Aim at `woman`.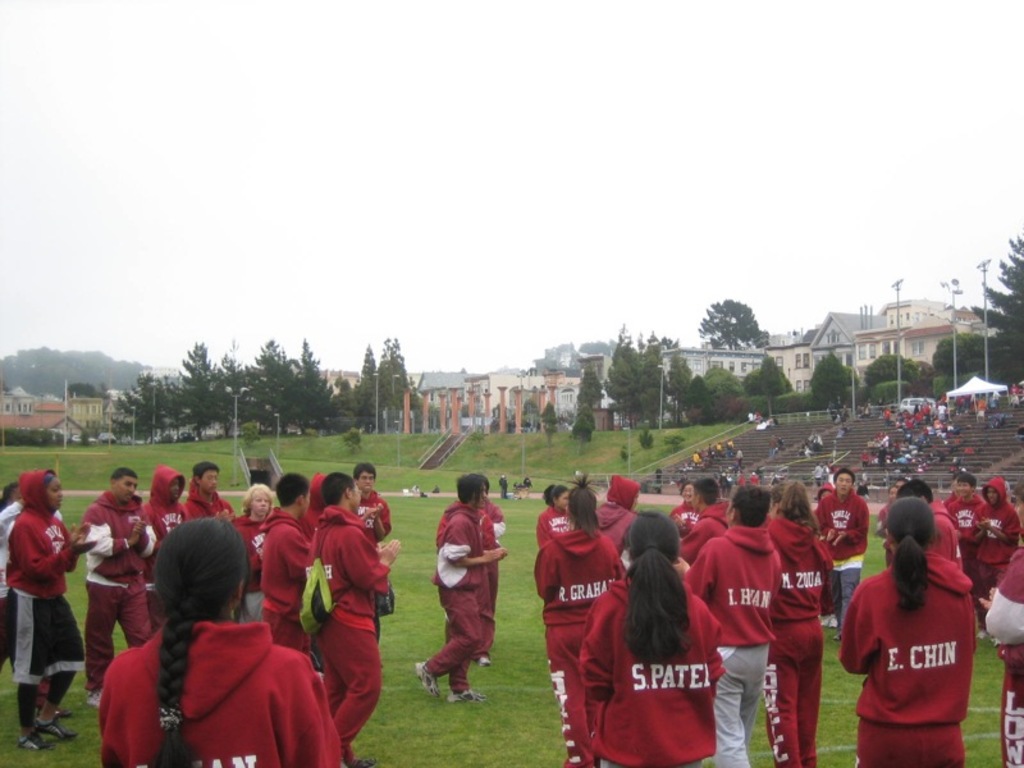
Aimed at locate(676, 481, 782, 767).
